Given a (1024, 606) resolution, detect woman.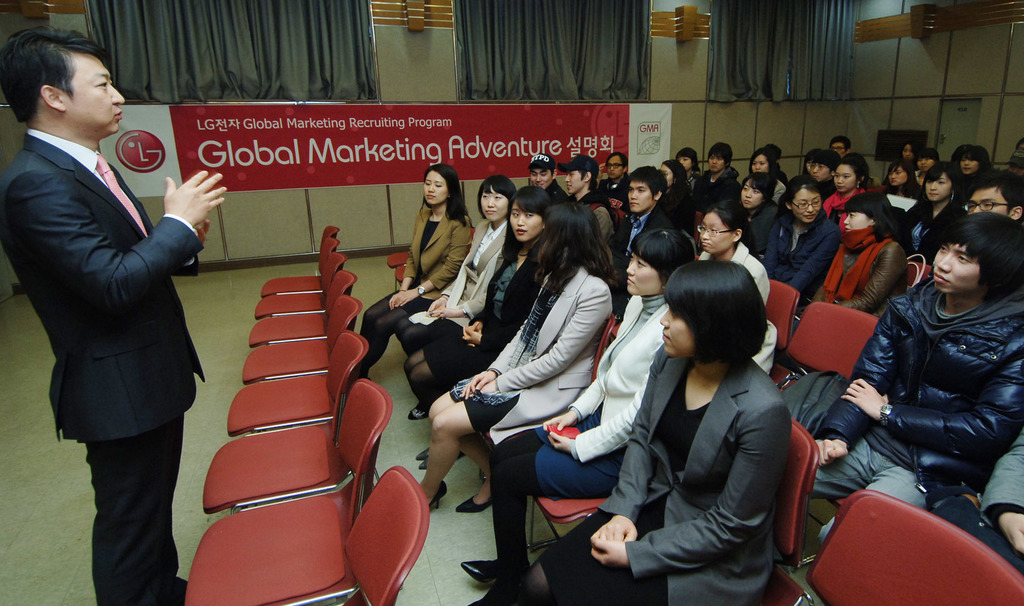
bbox=[465, 231, 698, 605].
